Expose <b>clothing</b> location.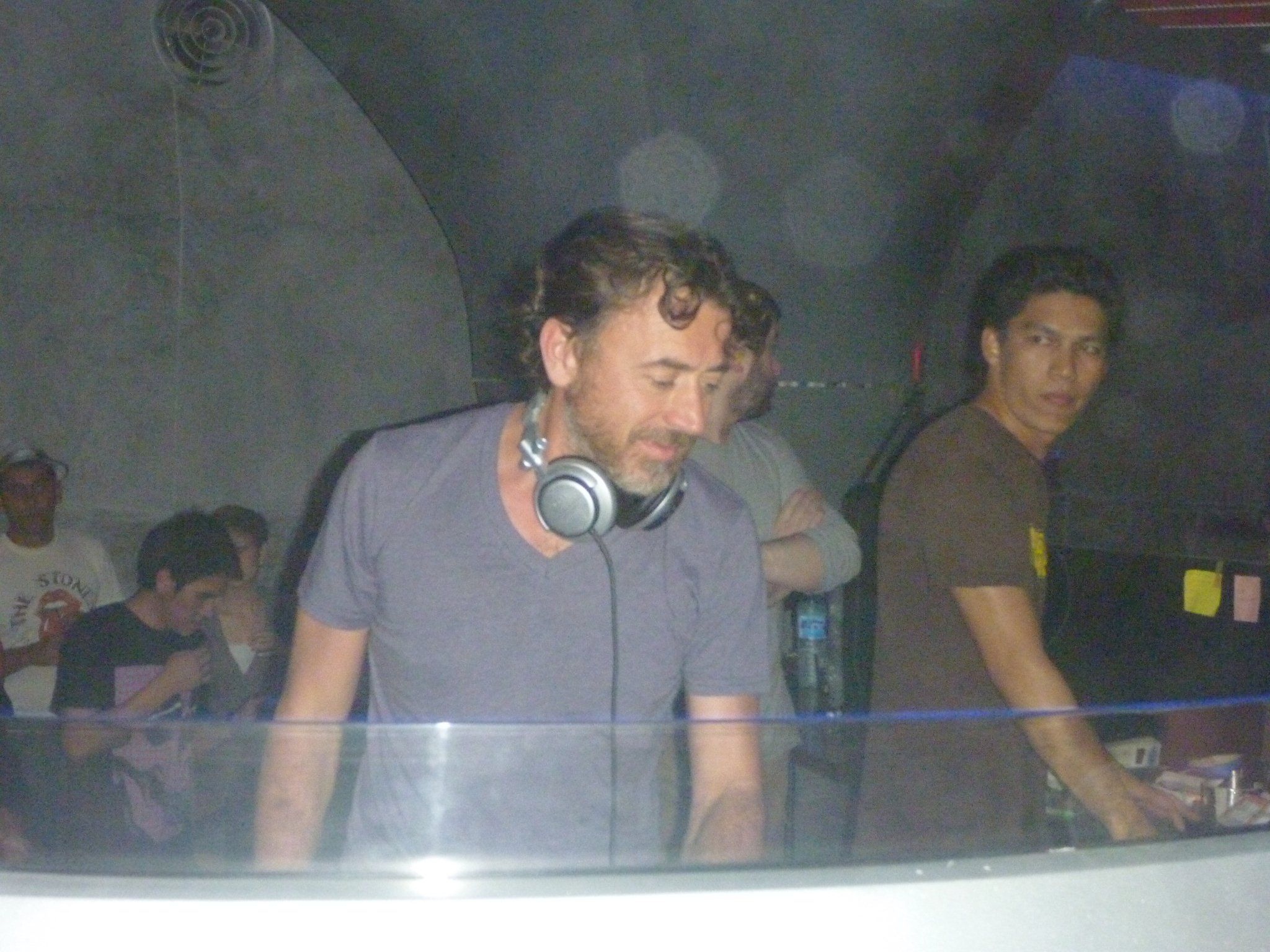
Exposed at l=33, t=372, r=137, b=545.
